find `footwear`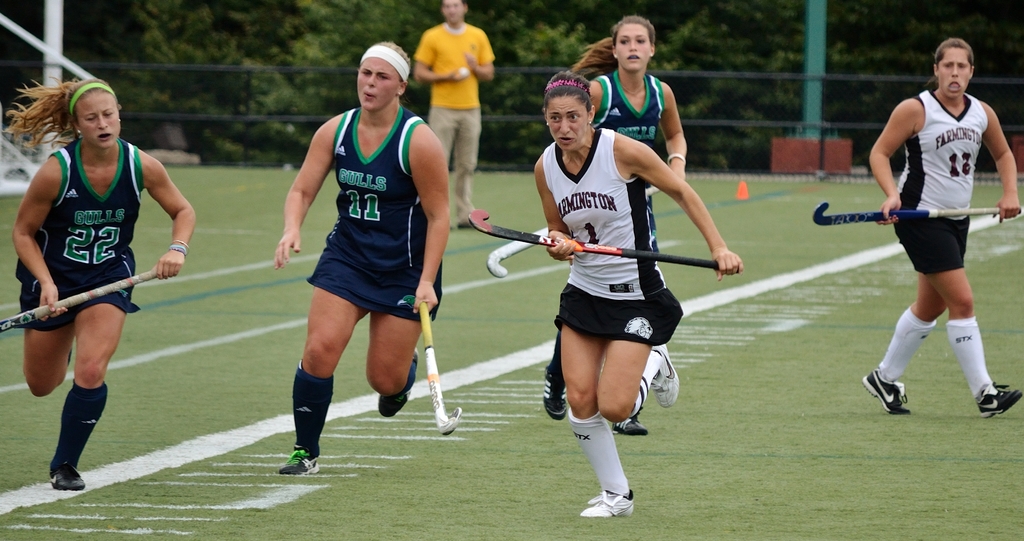
<bbox>541, 360, 568, 420</bbox>
